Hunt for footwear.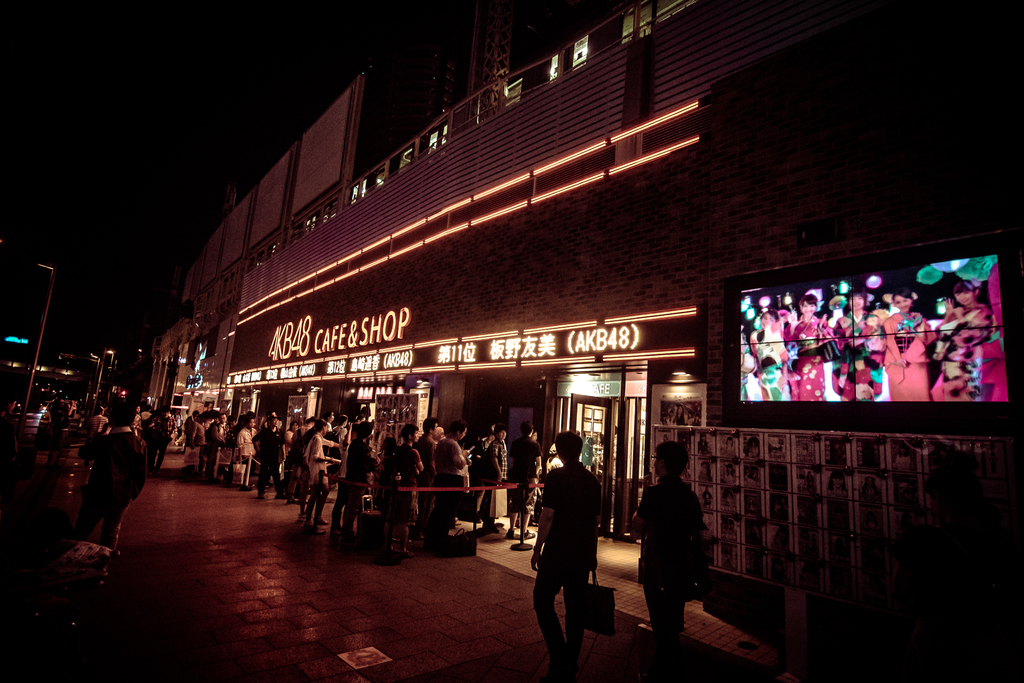
Hunted down at (317, 516, 328, 524).
